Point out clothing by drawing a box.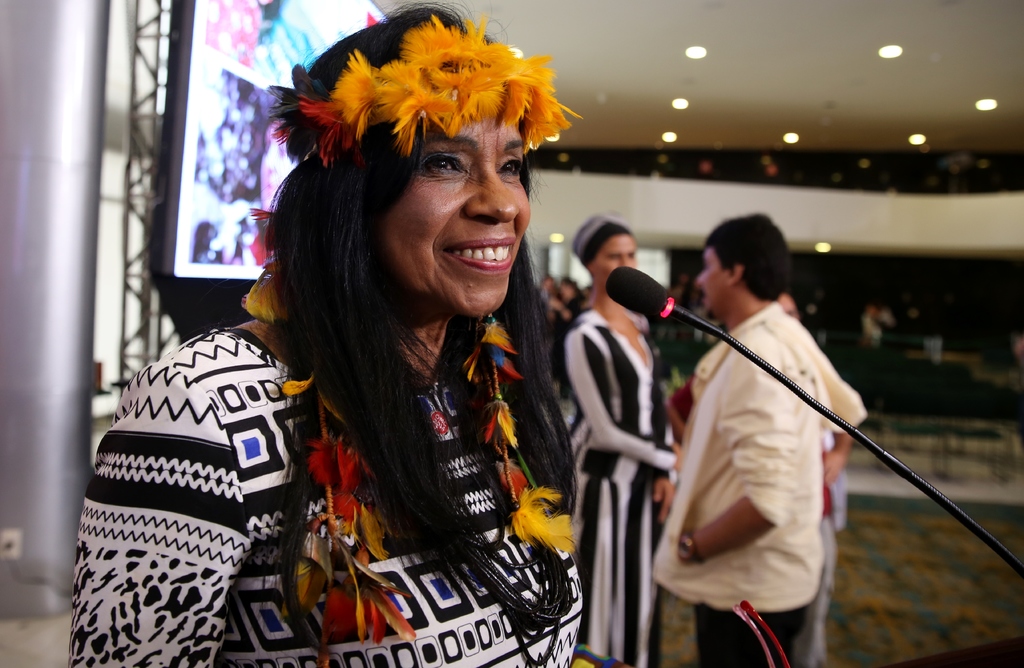
detection(650, 301, 865, 667).
